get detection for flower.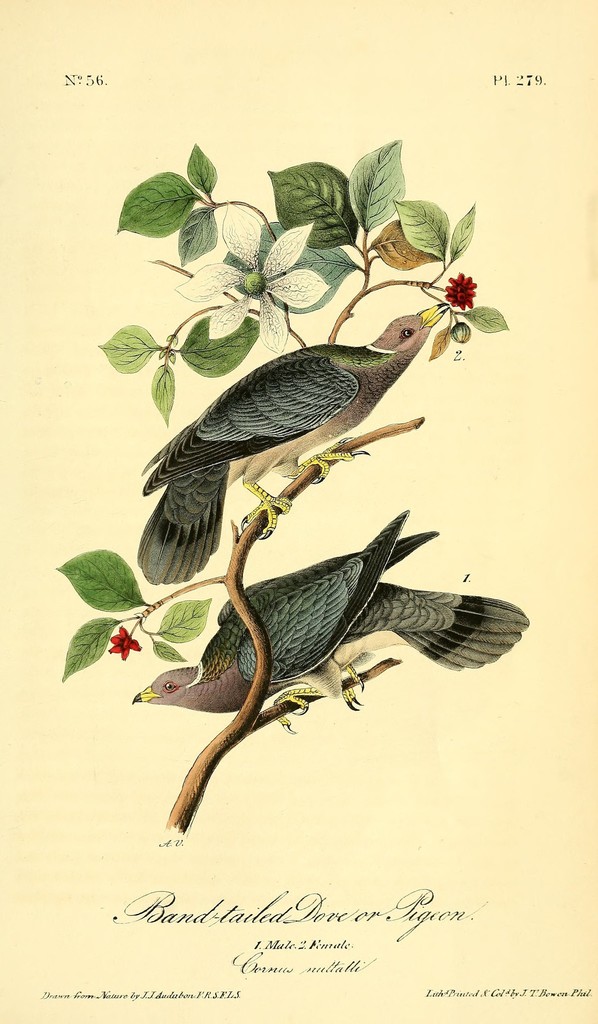
Detection: (440, 271, 475, 314).
